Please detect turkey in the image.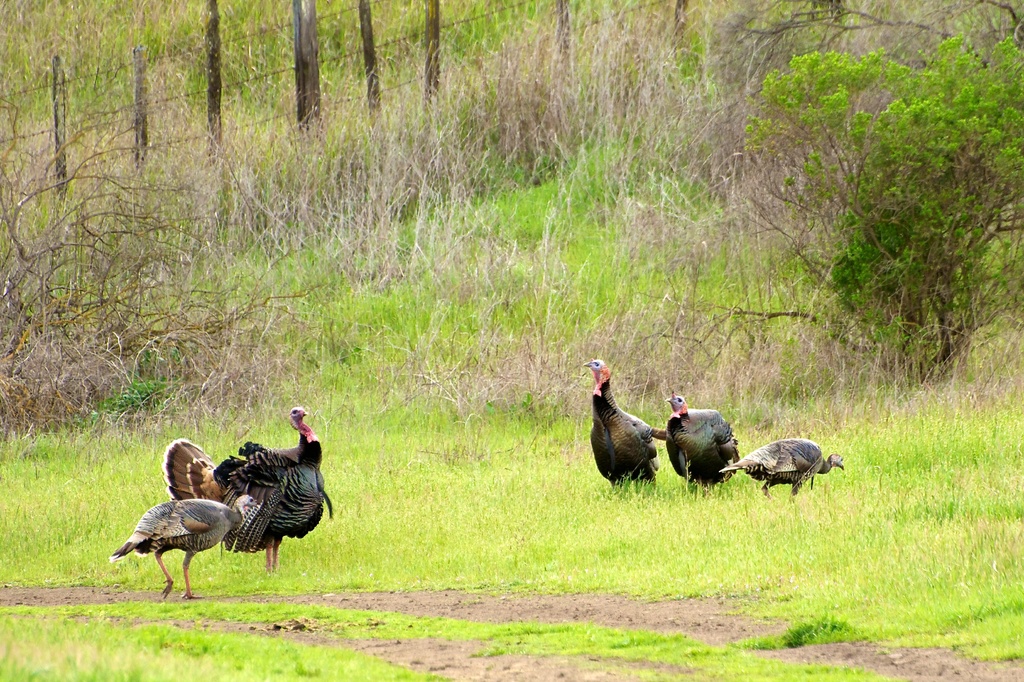
bbox=[662, 390, 739, 492].
